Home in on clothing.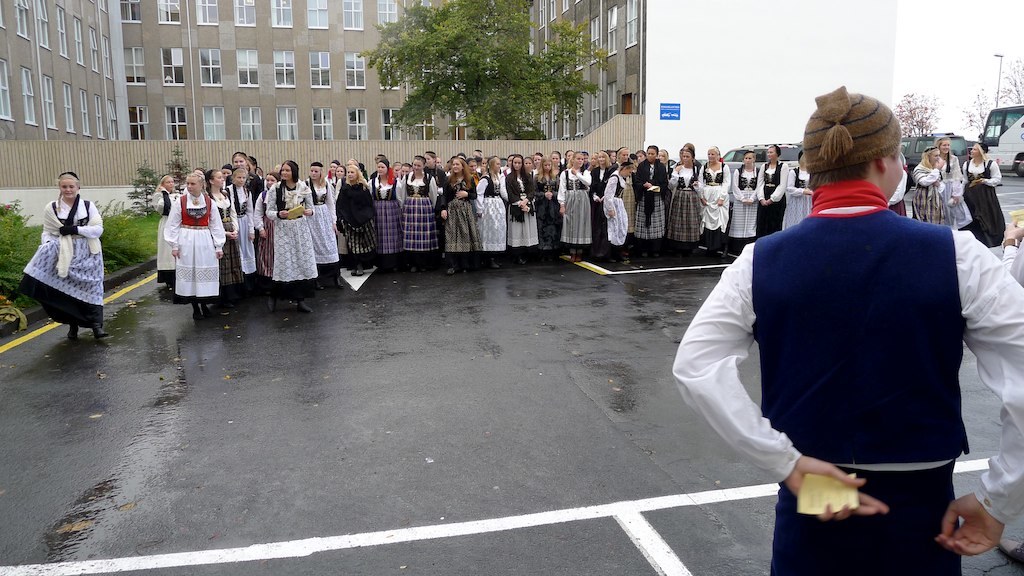
Homed in at [left=961, top=157, right=1008, bottom=246].
